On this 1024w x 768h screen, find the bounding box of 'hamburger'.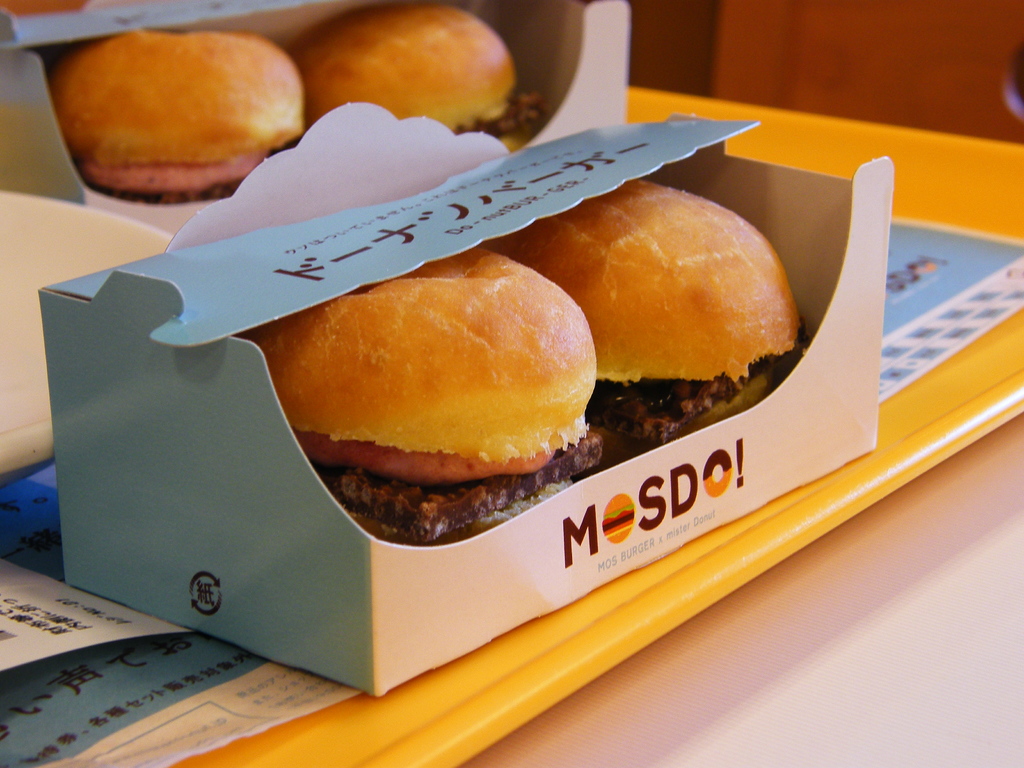
Bounding box: crop(490, 180, 805, 445).
